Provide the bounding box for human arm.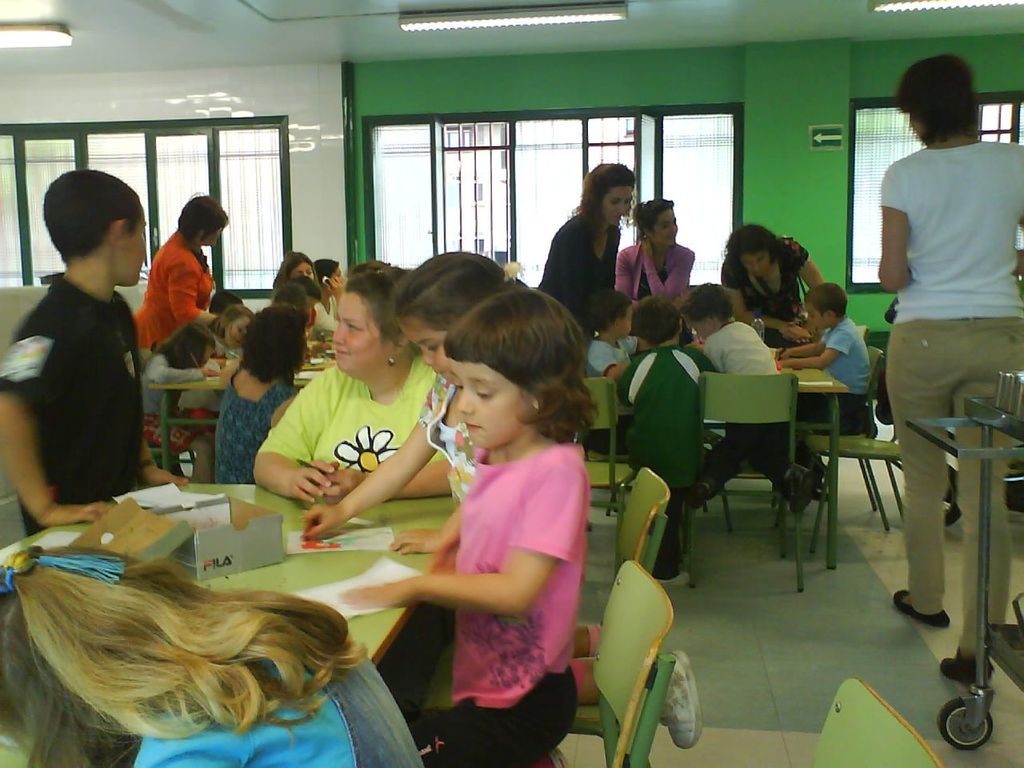
[538,210,586,326].
